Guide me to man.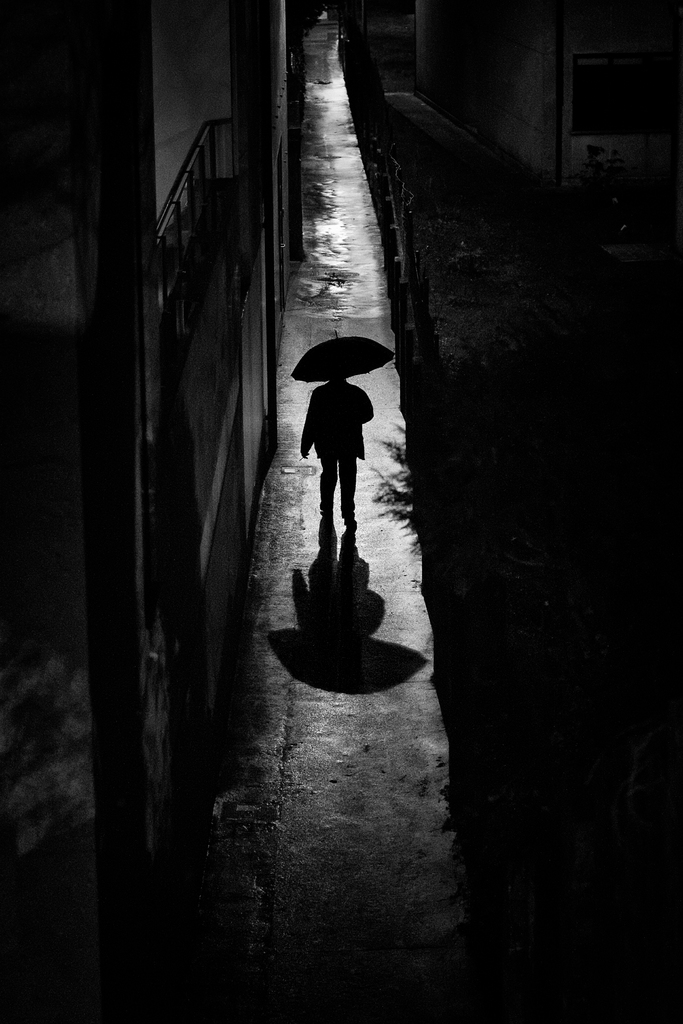
Guidance: region(300, 358, 390, 591).
